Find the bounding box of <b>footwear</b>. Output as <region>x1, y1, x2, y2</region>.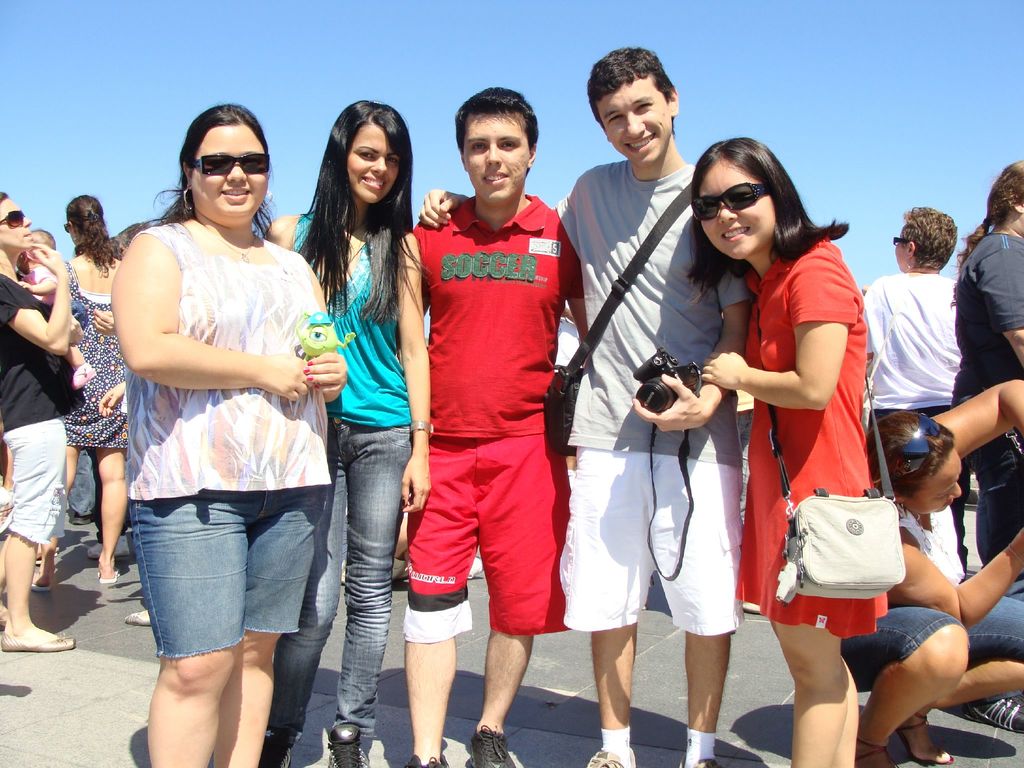
<region>126, 591, 160, 626</region>.
